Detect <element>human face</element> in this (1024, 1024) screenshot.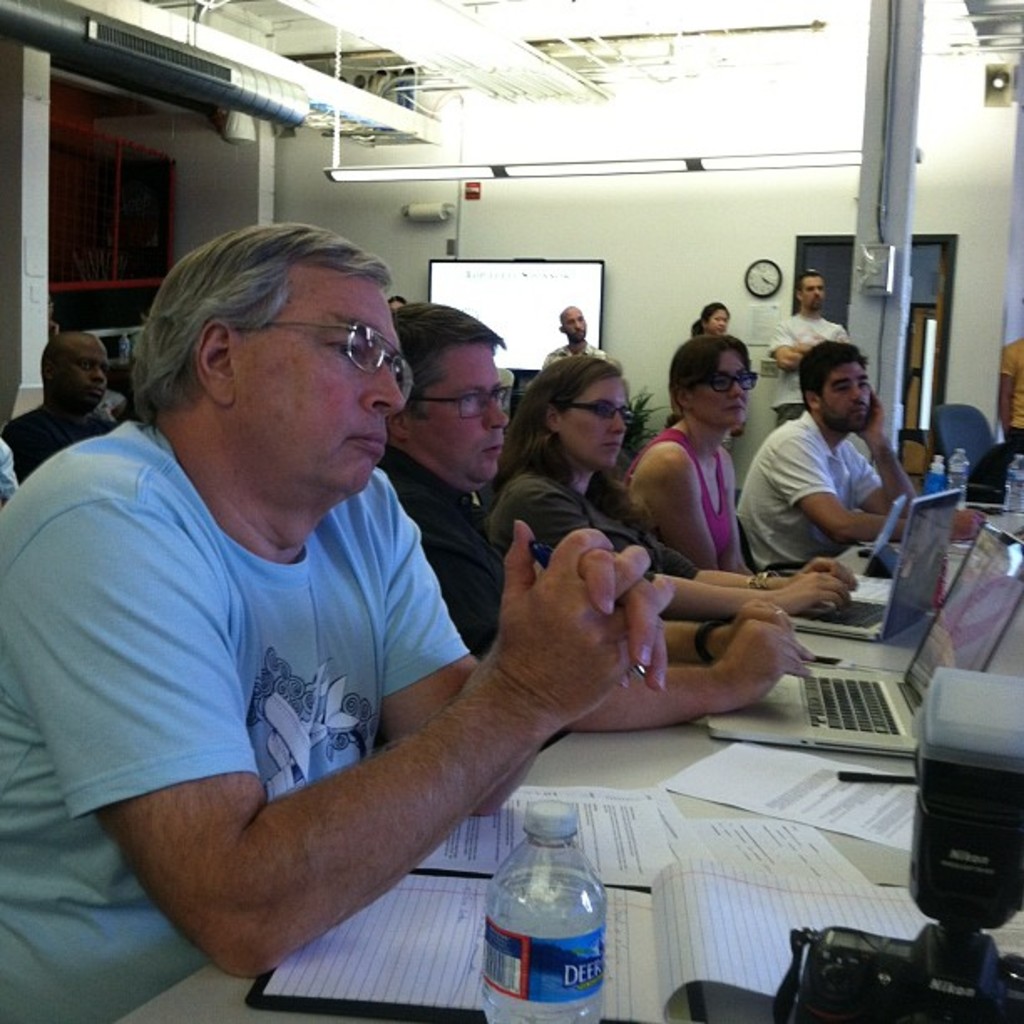
Detection: (410, 343, 510, 485).
